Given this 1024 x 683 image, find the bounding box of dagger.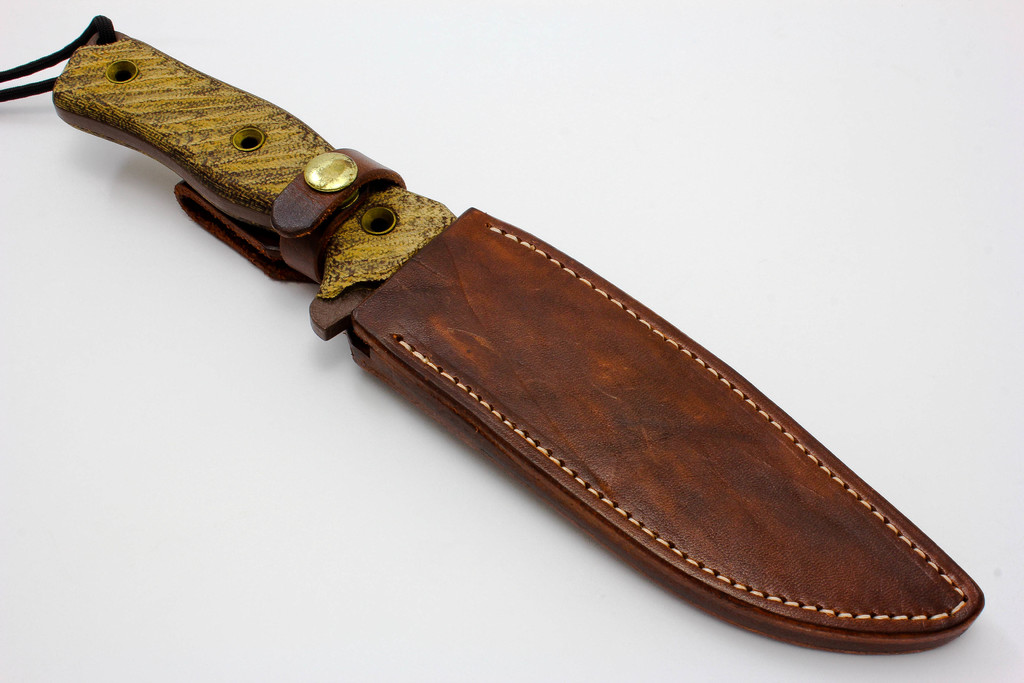
pyautogui.locateOnScreen(0, 10, 1000, 656).
